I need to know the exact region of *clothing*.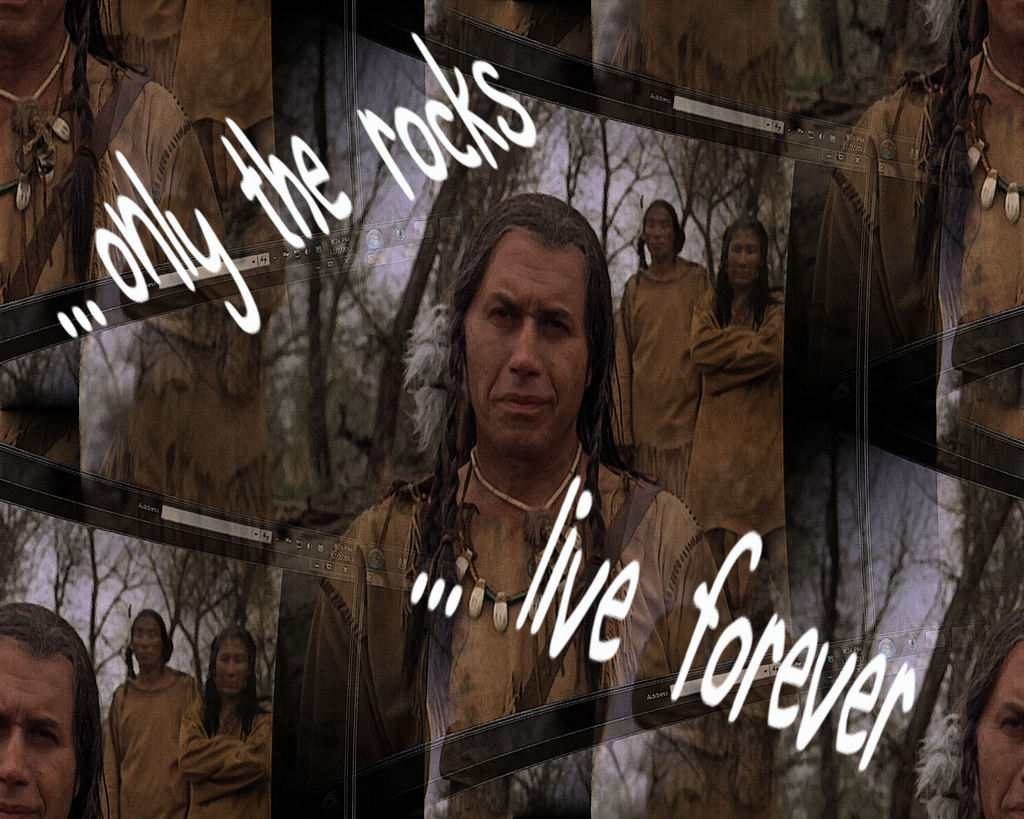
Region: [left=95, top=632, right=201, bottom=810].
